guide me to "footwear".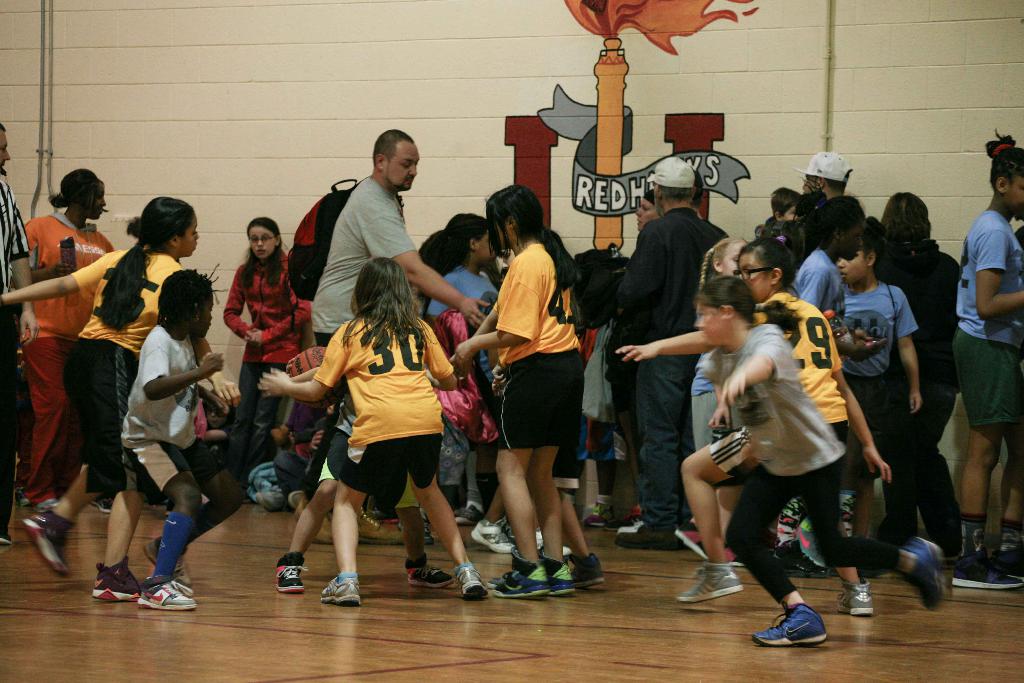
Guidance: (left=951, top=550, right=1023, bottom=587).
